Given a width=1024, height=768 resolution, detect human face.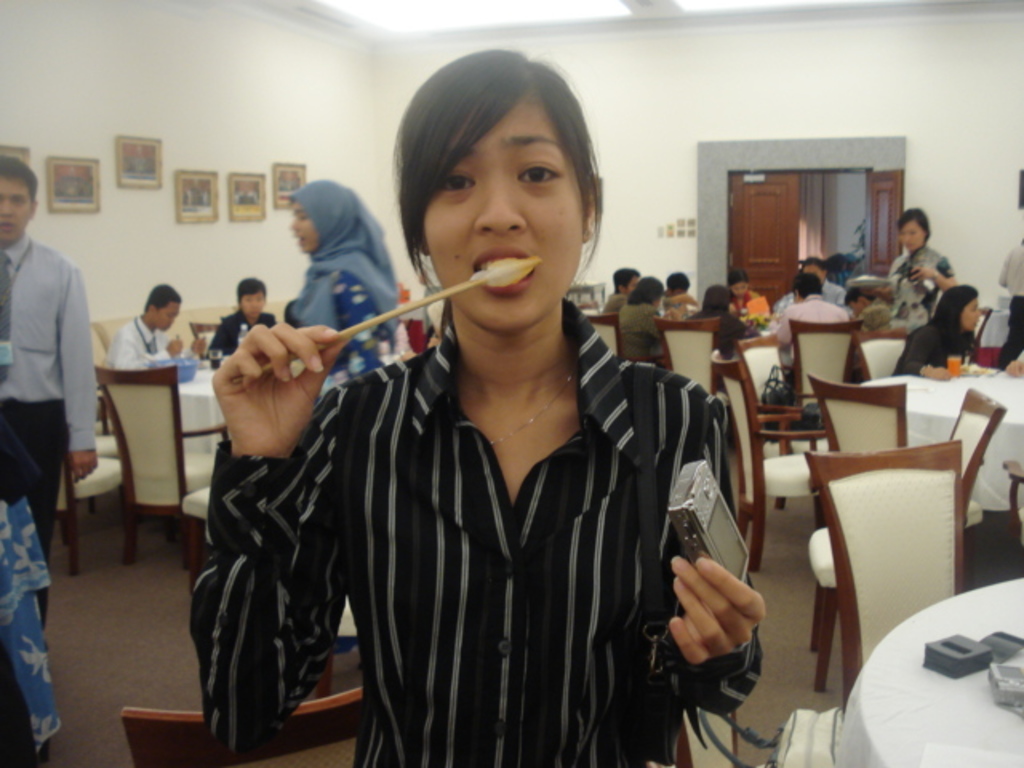
{"x1": 0, "y1": 178, "x2": 29, "y2": 242}.
